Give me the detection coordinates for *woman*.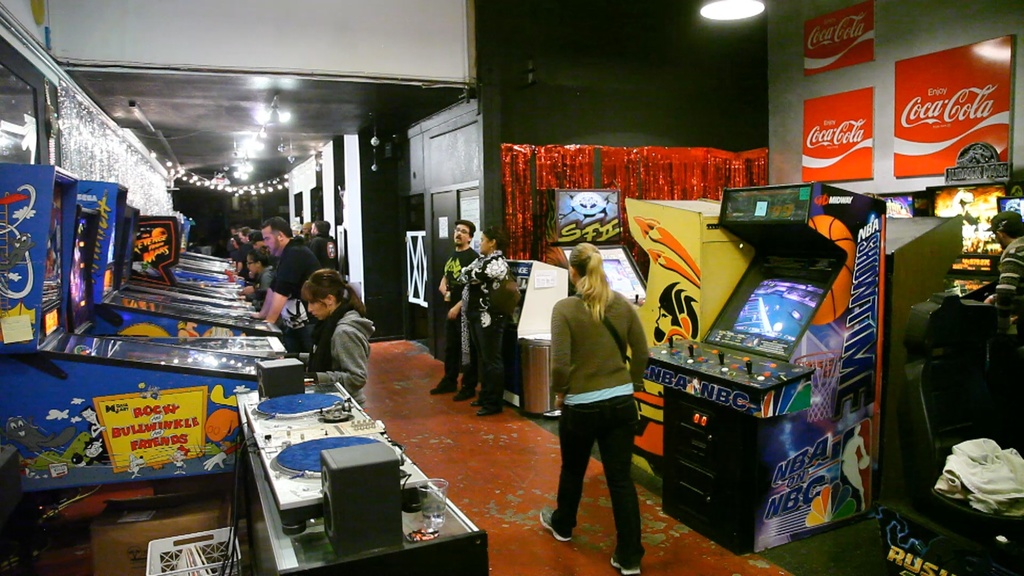
281/267/374/417.
